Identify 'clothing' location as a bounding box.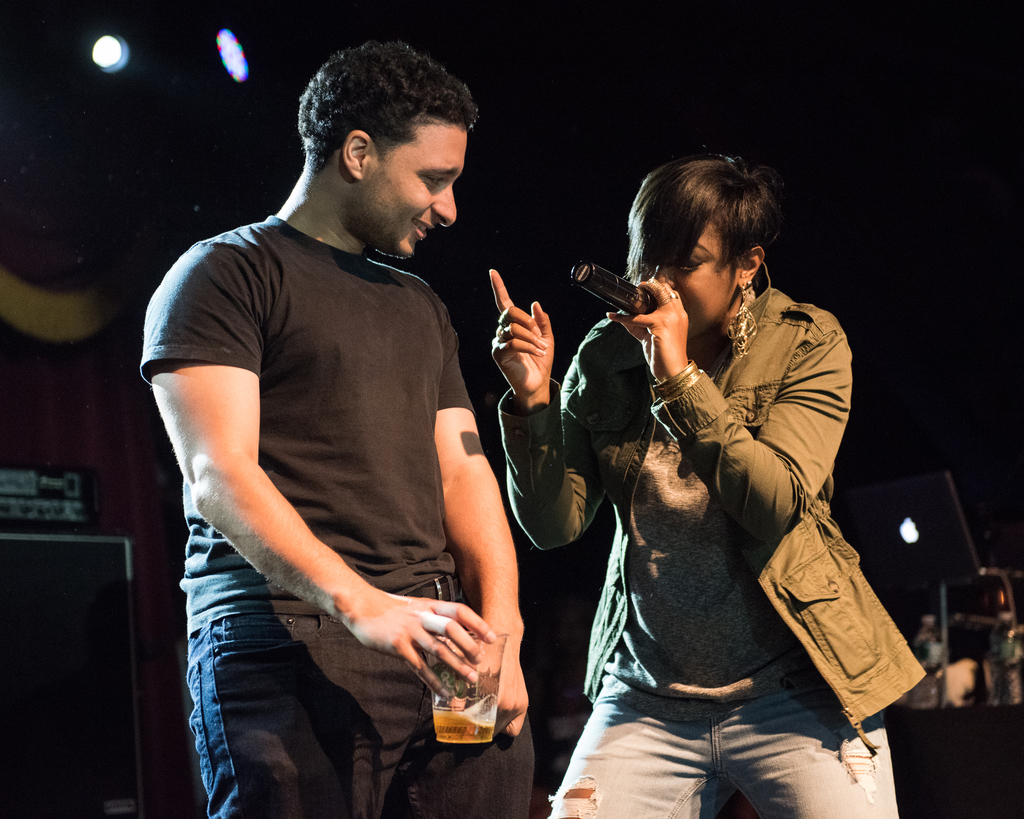
BBox(138, 211, 533, 818).
